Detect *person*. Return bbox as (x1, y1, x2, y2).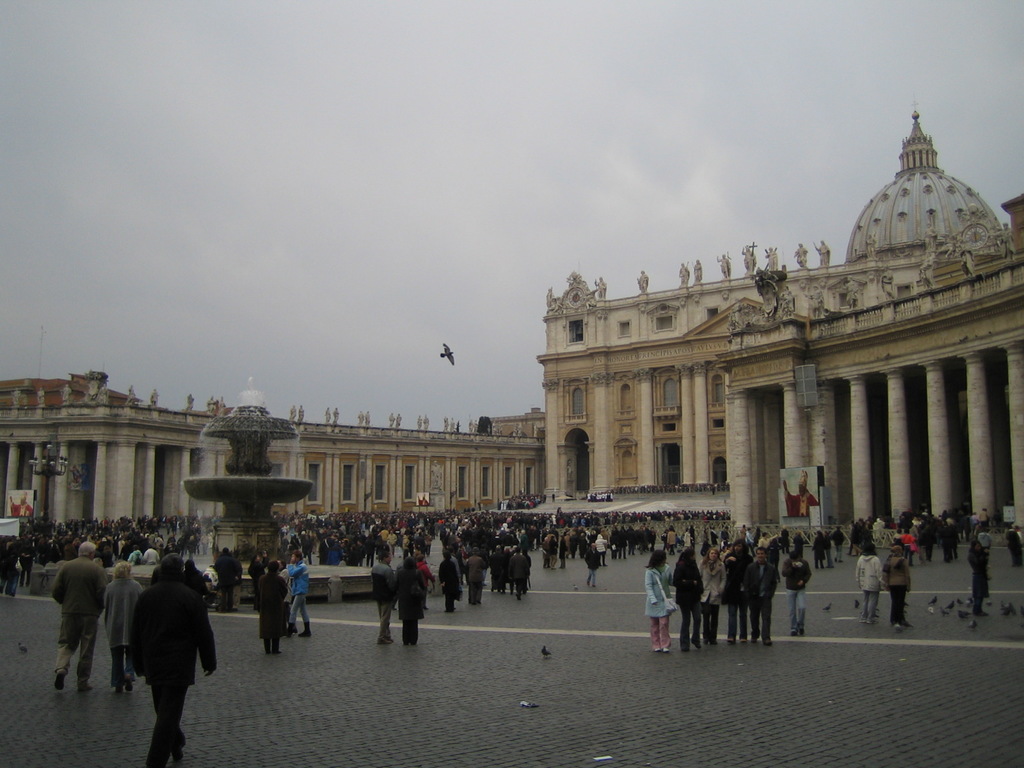
(645, 547, 676, 653).
